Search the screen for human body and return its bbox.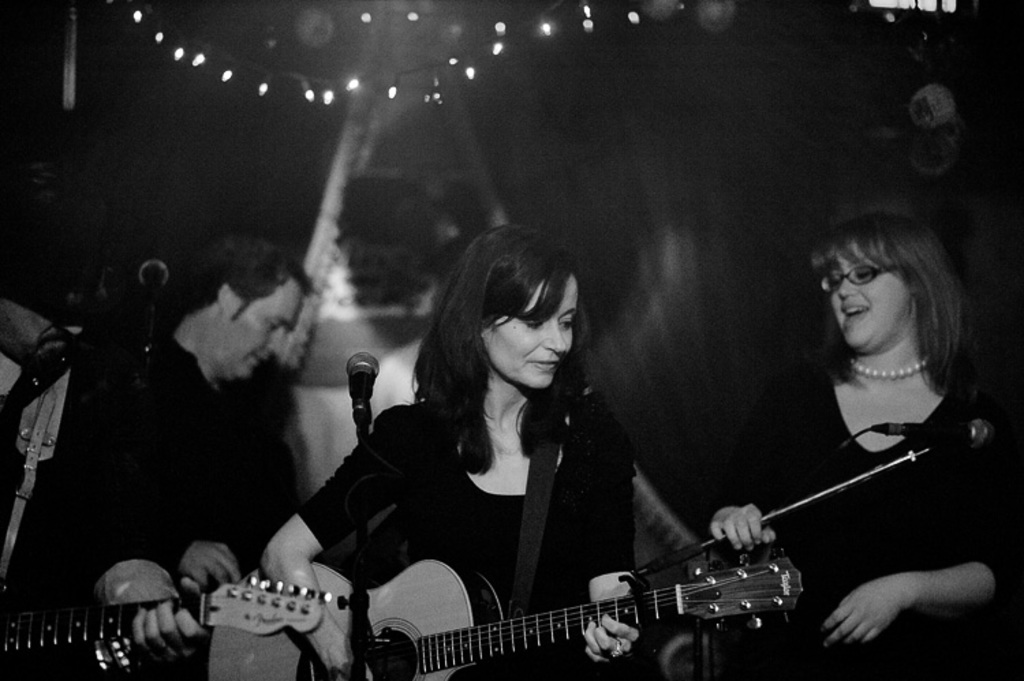
Found: left=735, top=198, right=1021, bottom=673.
